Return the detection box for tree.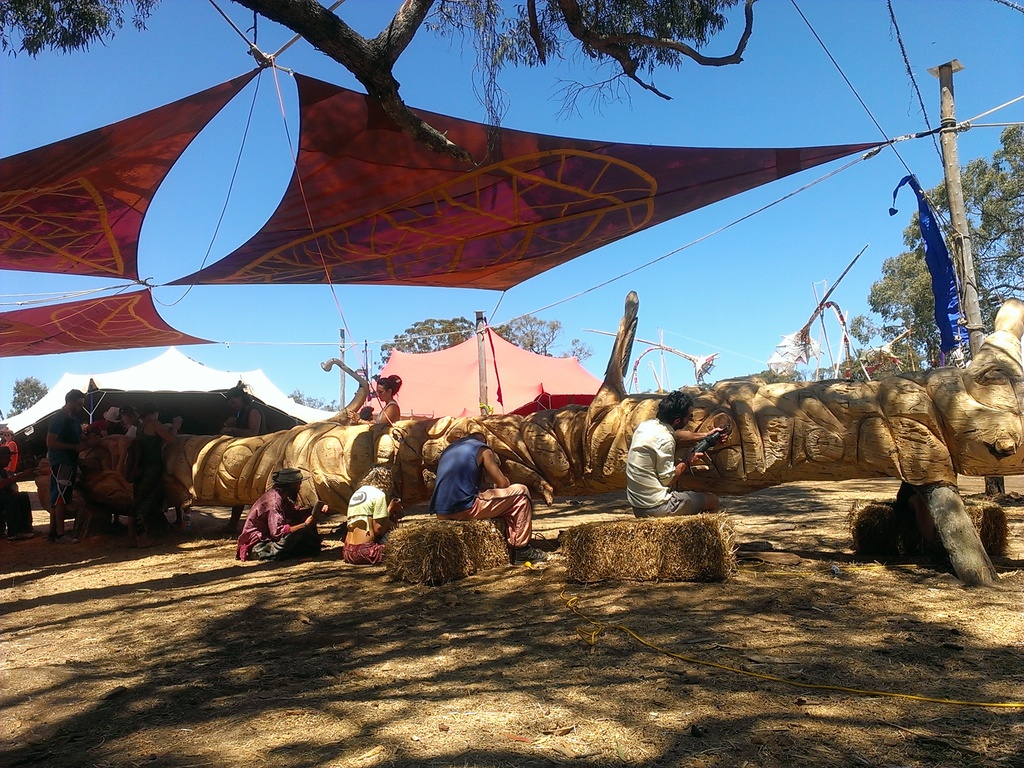
crop(0, 0, 758, 166).
